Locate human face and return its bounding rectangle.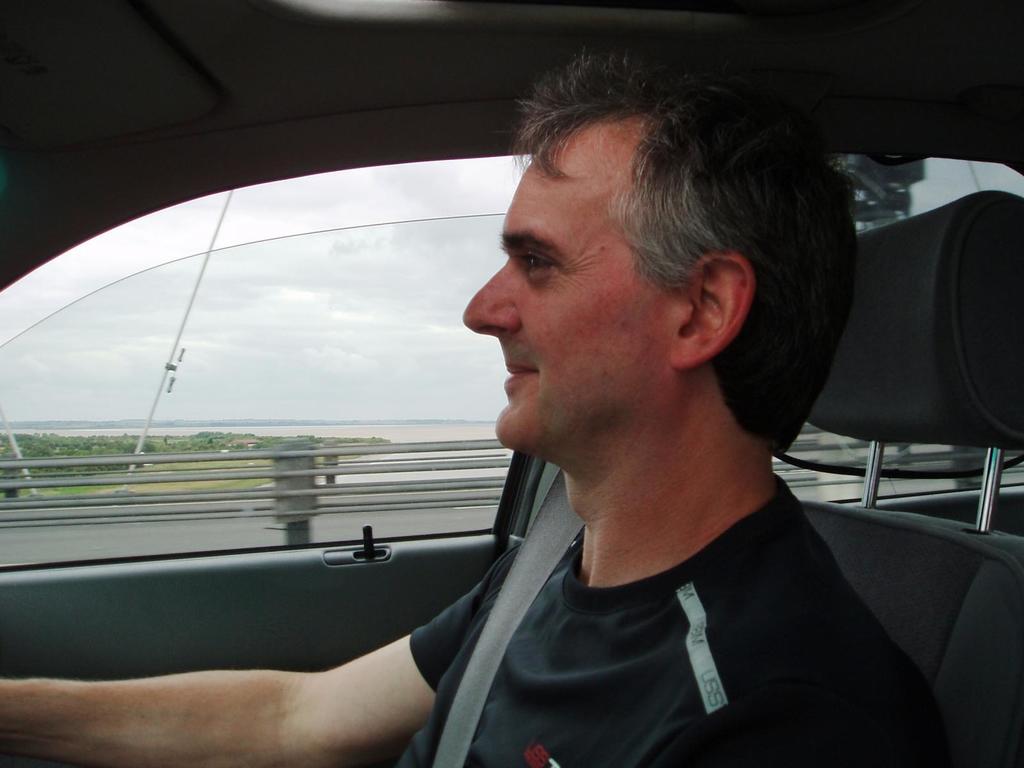
(461,124,682,451).
